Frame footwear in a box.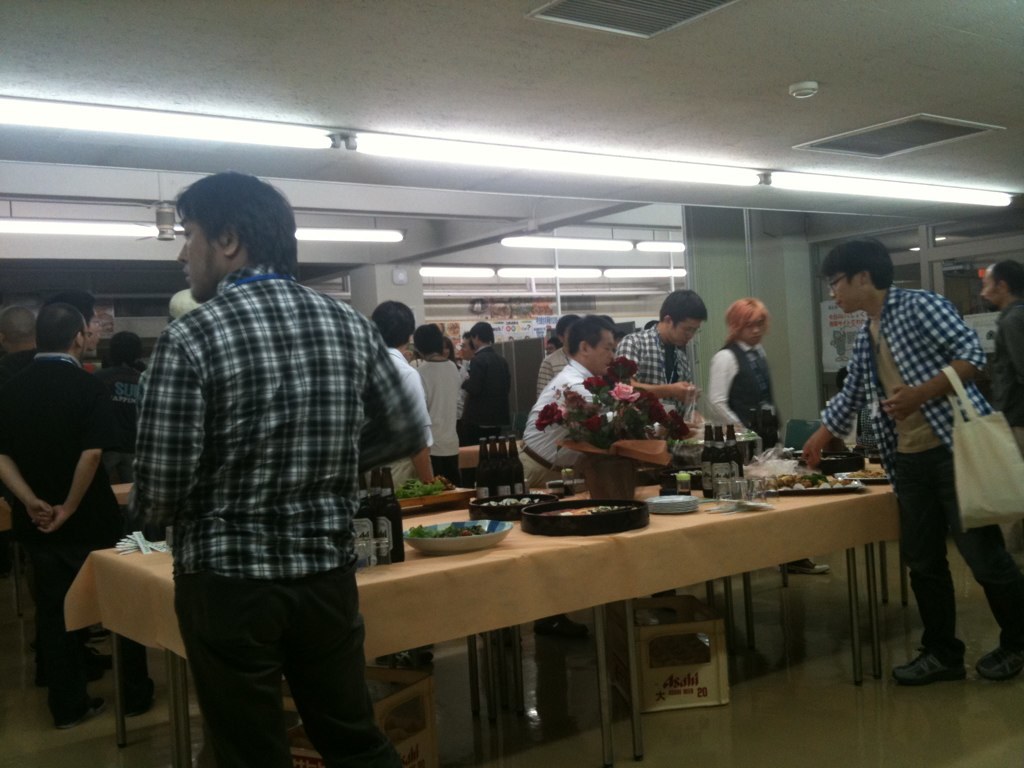
[776,556,830,572].
